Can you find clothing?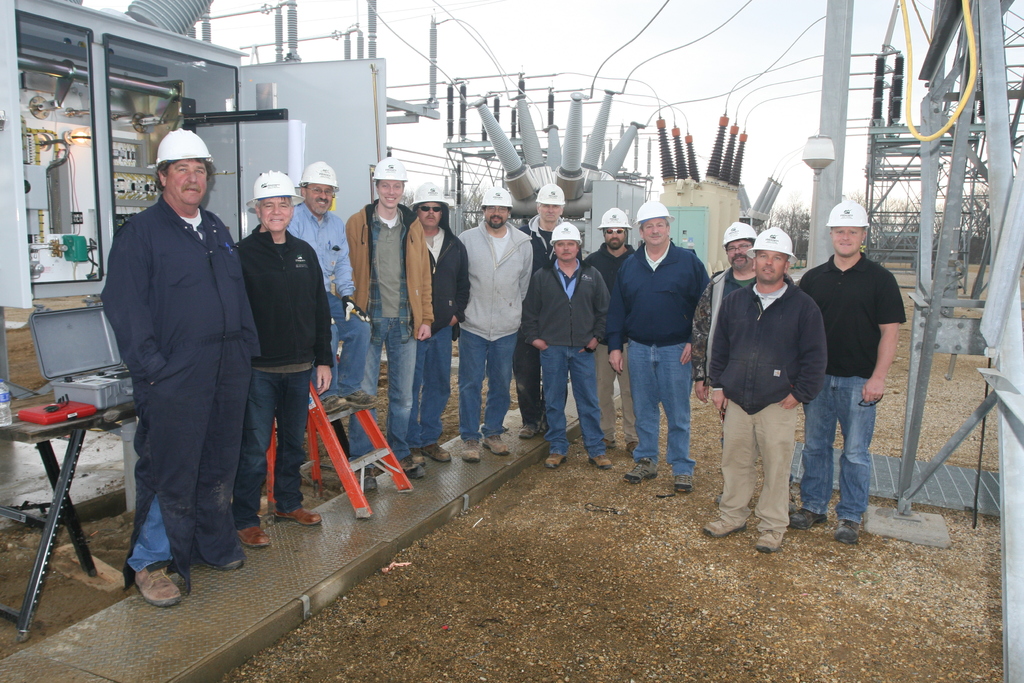
Yes, bounding box: <bbox>334, 185, 427, 478</bbox>.
